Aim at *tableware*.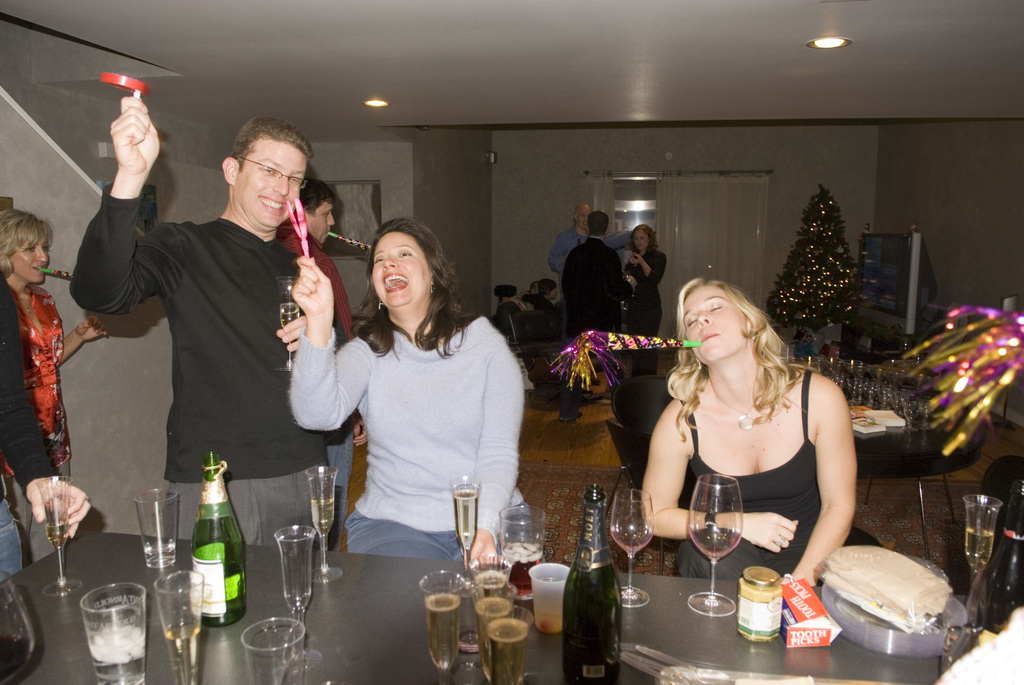
Aimed at <region>153, 564, 207, 684</region>.
